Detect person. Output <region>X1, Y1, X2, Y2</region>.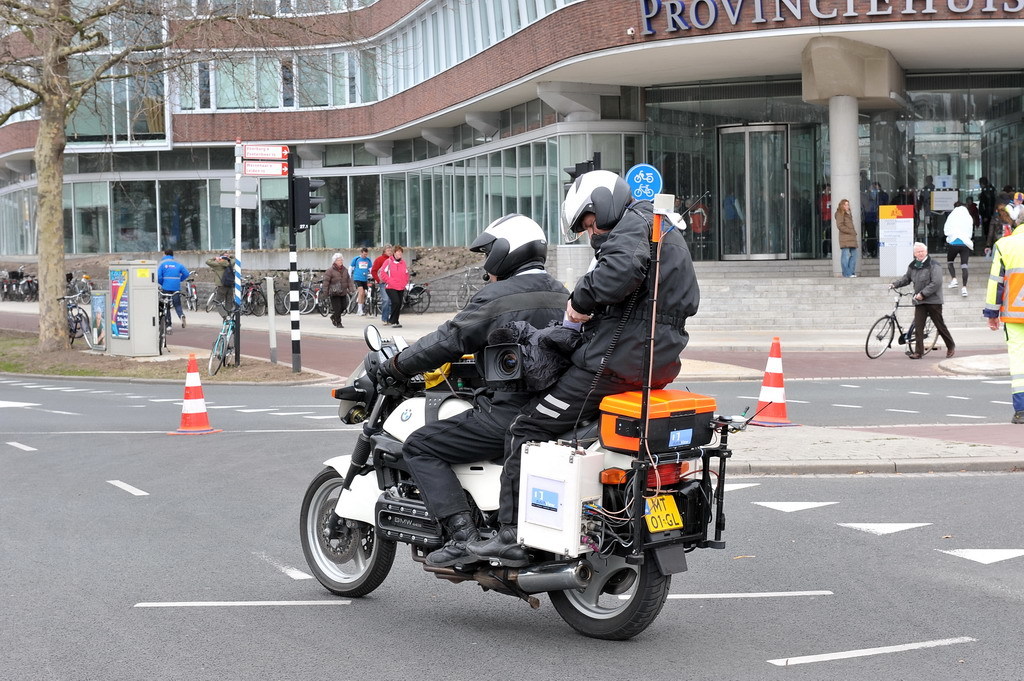
<region>156, 247, 185, 327</region>.
